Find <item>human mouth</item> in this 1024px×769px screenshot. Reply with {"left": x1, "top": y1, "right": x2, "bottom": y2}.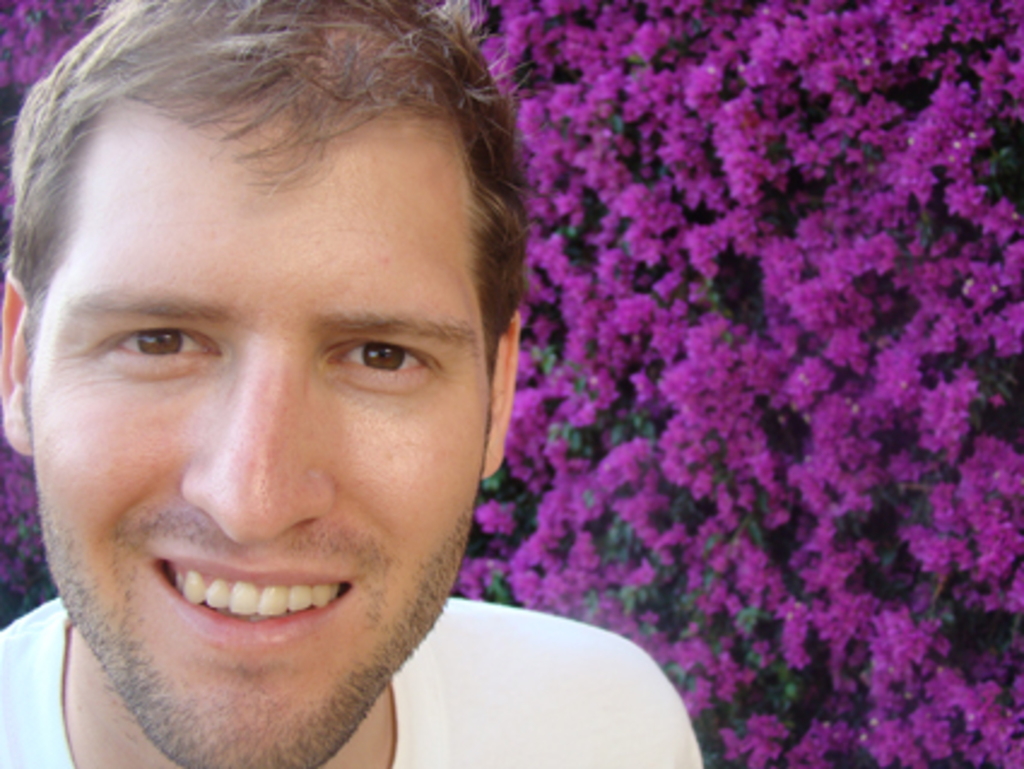
{"left": 135, "top": 564, "right": 361, "bottom": 665}.
